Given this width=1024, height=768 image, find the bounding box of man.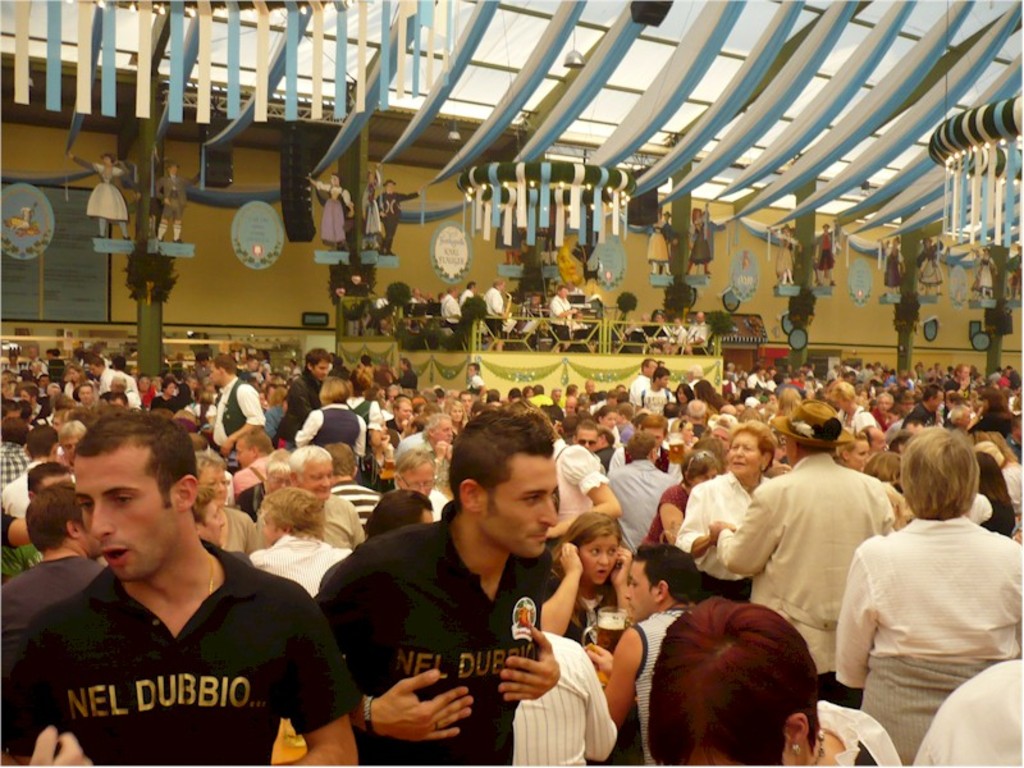
[585,548,708,767].
